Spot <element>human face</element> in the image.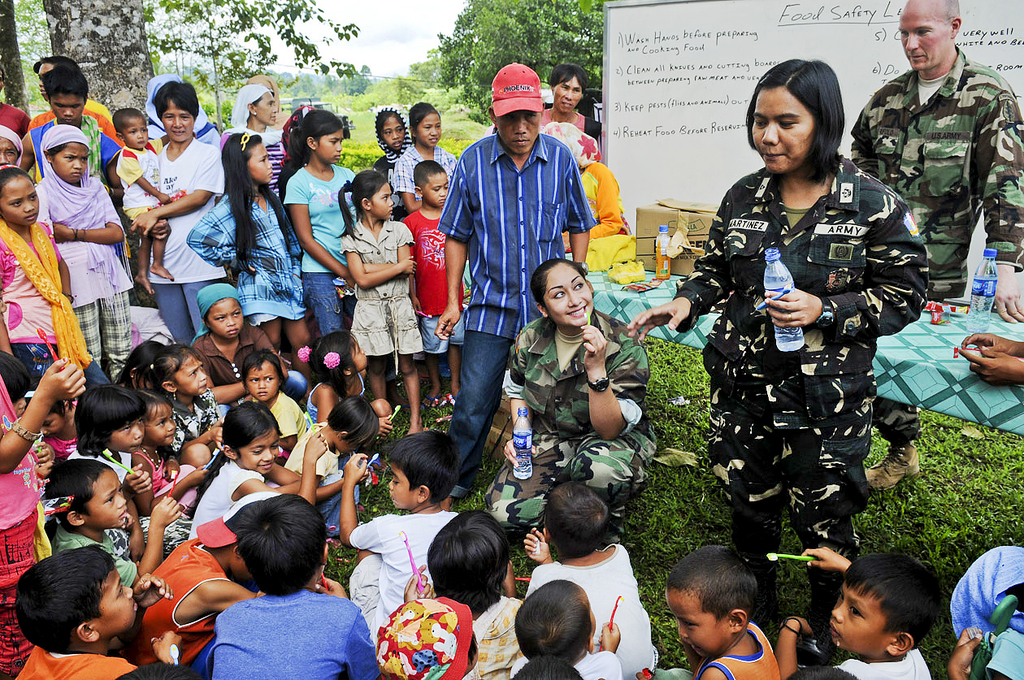
<element>human face</element> found at (left=124, top=120, right=150, bottom=149).
